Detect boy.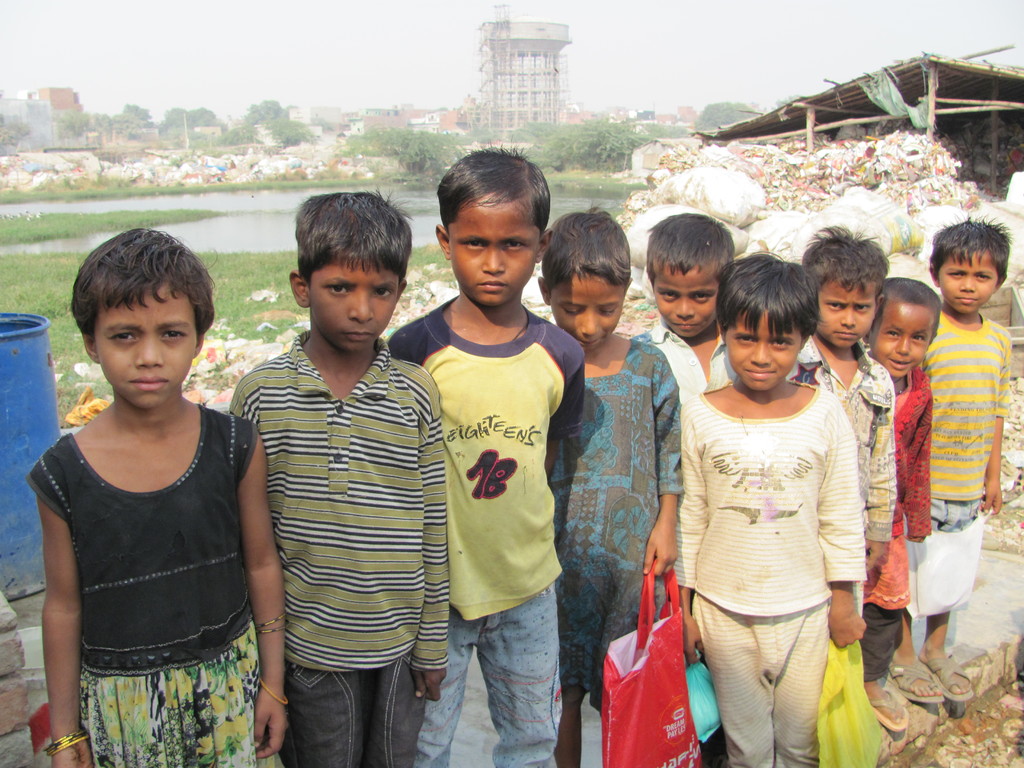
Detected at bbox=[864, 273, 938, 730].
